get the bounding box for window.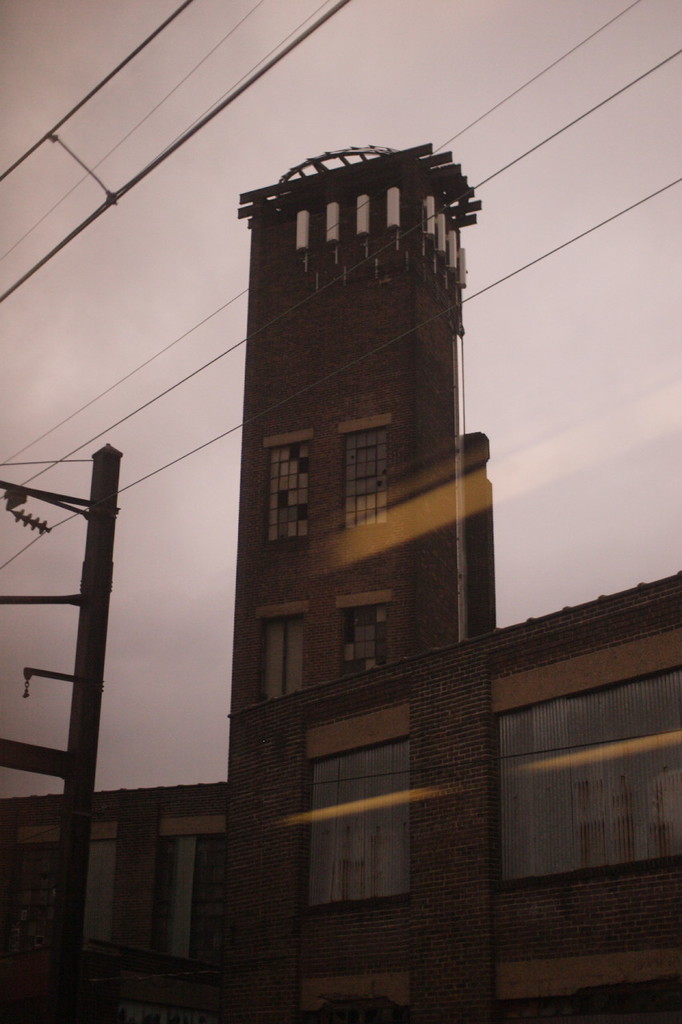
{"x1": 263, "y1": 440, "x2": 313, "y2": 542}.
